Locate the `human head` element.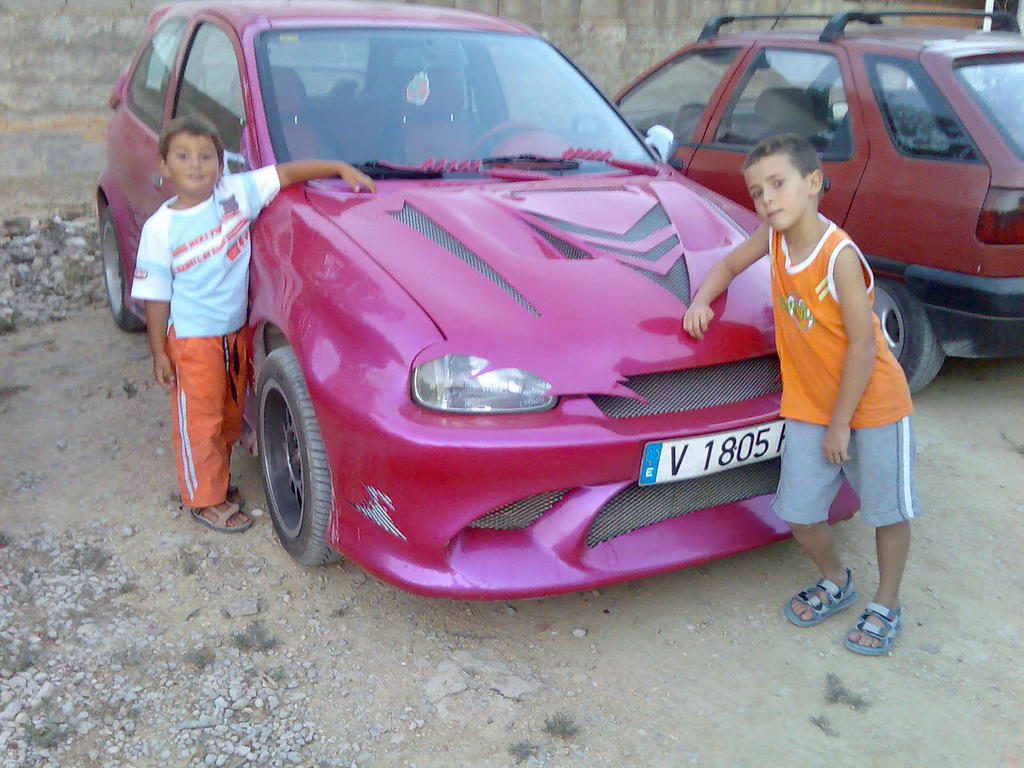
Element bbox: pyautogui.locateOnScreen(159, 114, 223, 195).
